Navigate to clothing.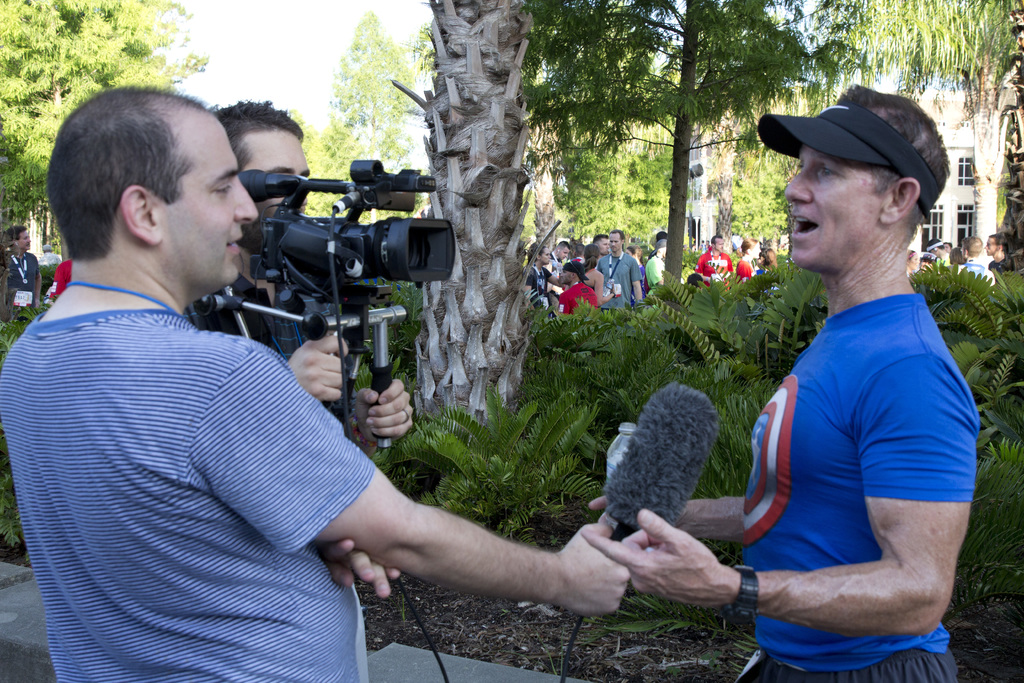
Navigation target: l=48, t=256, r=94, b=297.
